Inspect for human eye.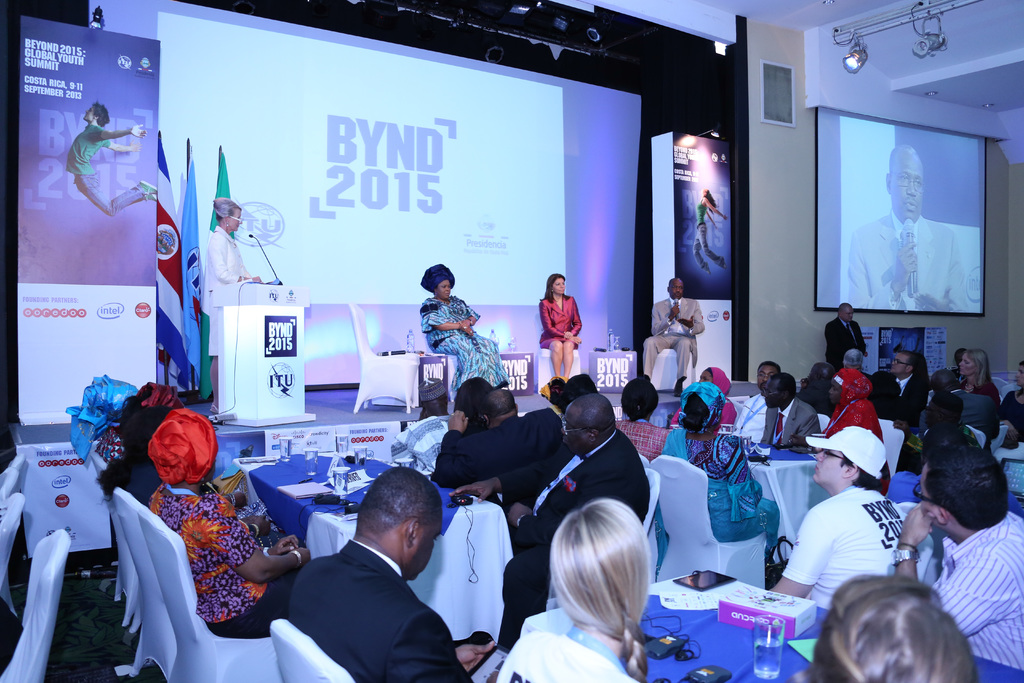
Inspection: [left=760, top=372, right=762, bottom=377].
